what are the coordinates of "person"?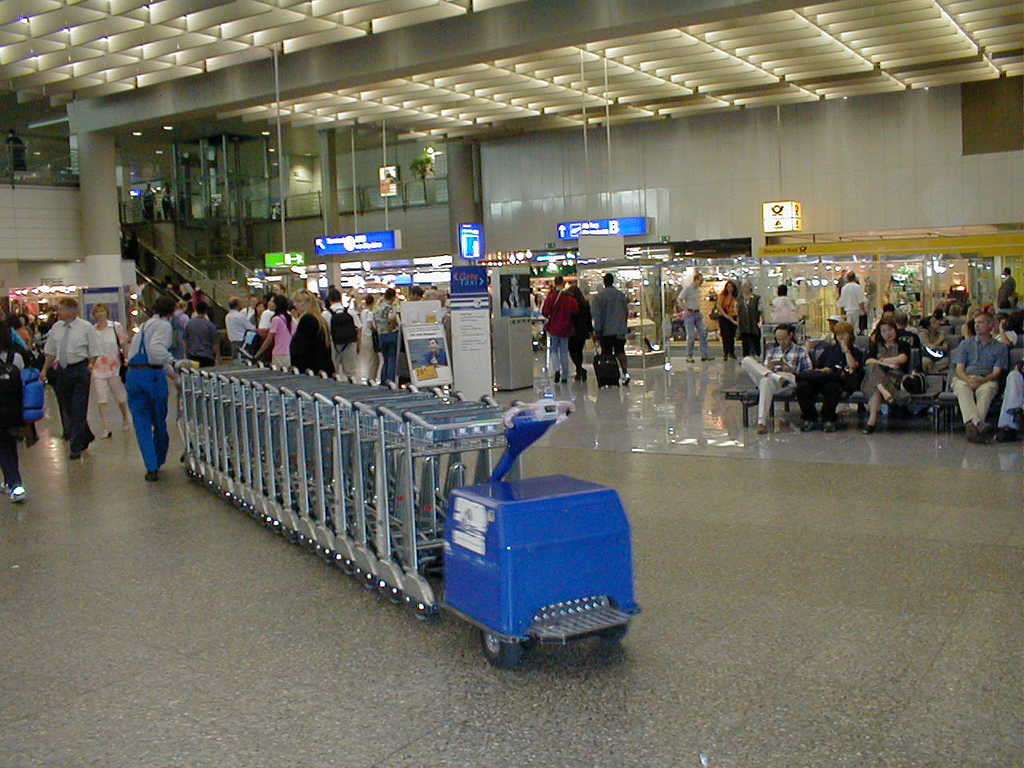
l=27, t=284, r=88, b=462.
